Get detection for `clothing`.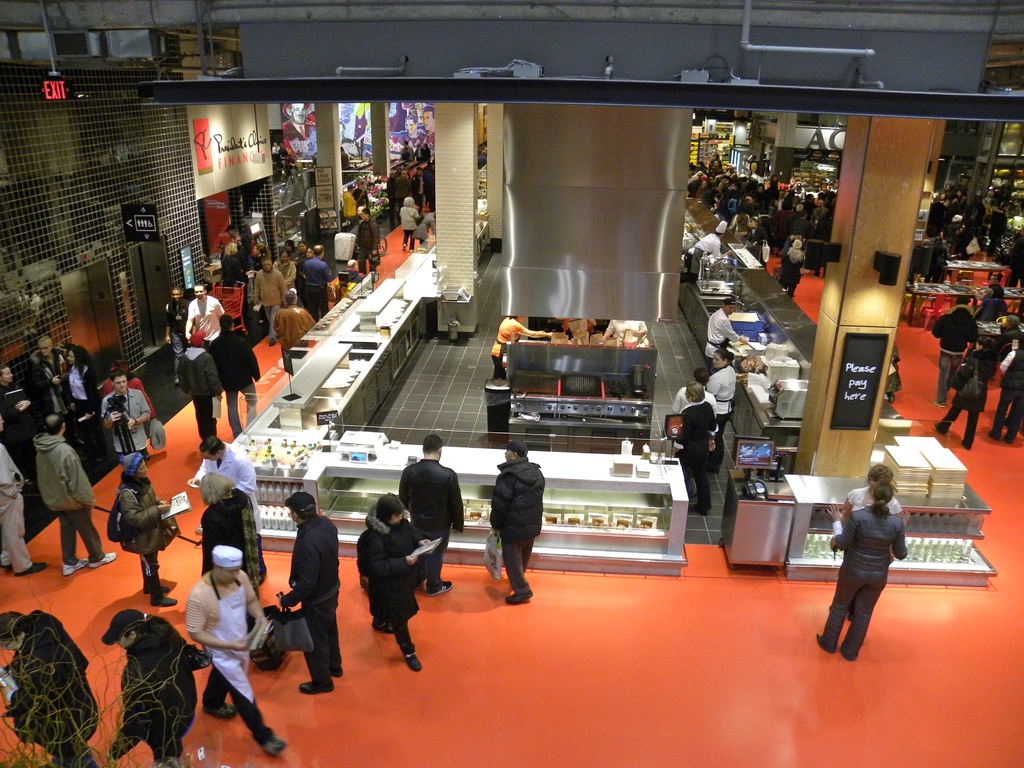
Detection: detection(484, 457, 552, 595).
